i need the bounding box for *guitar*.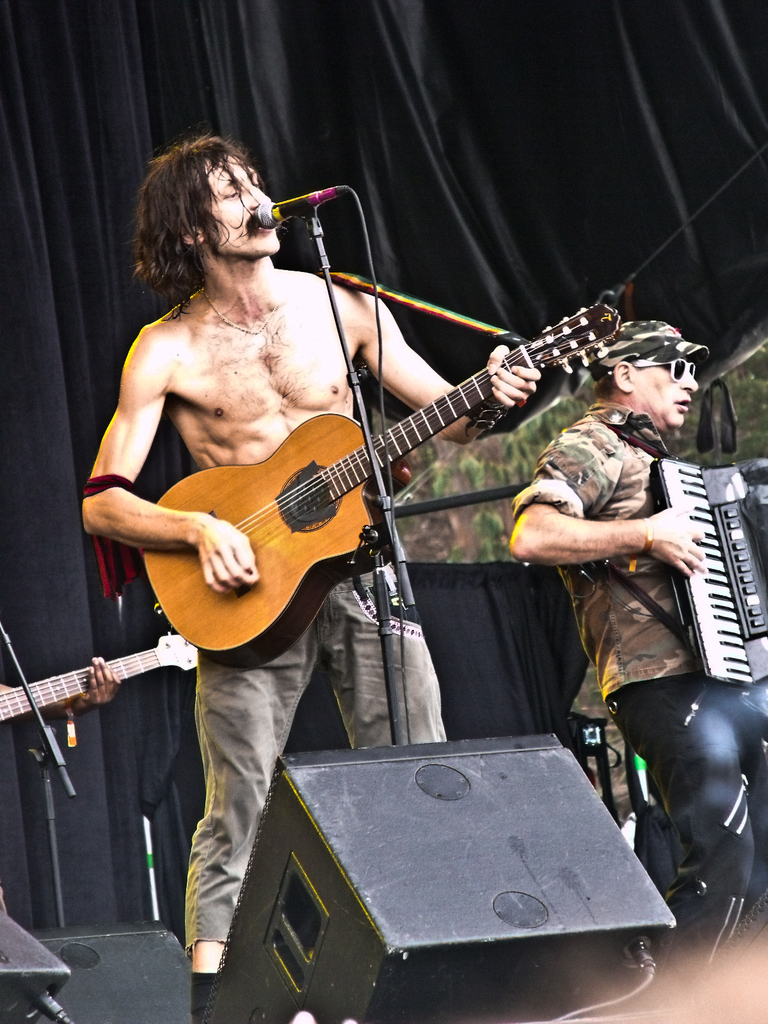
Here it is: box=[0, 629, 205, 727].
